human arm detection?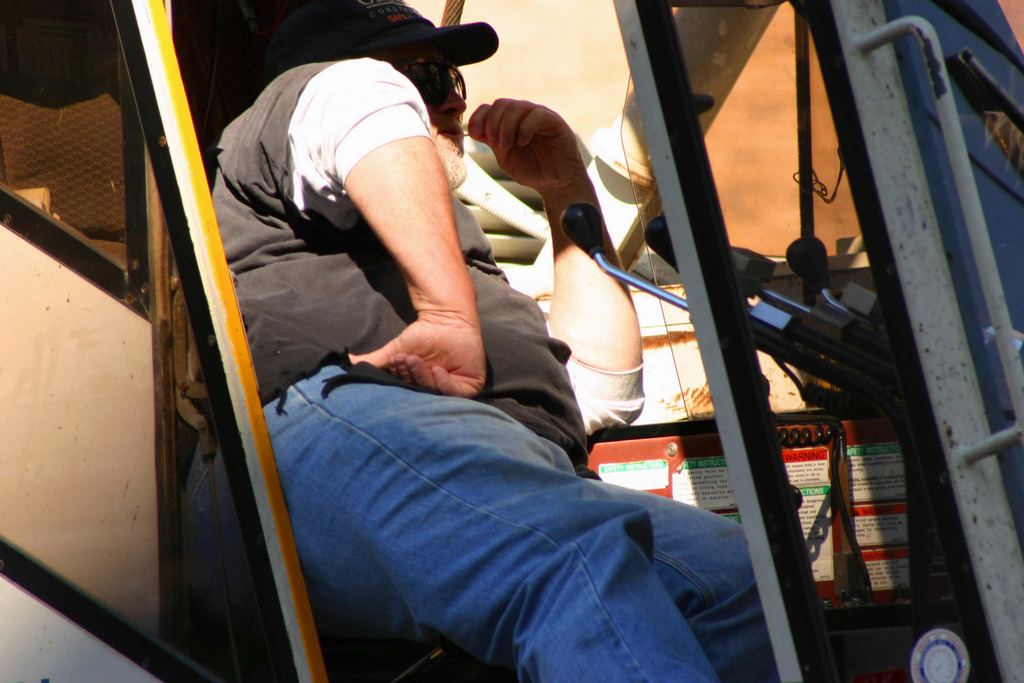
x1=223, y1=54, x2=488, y2=400
